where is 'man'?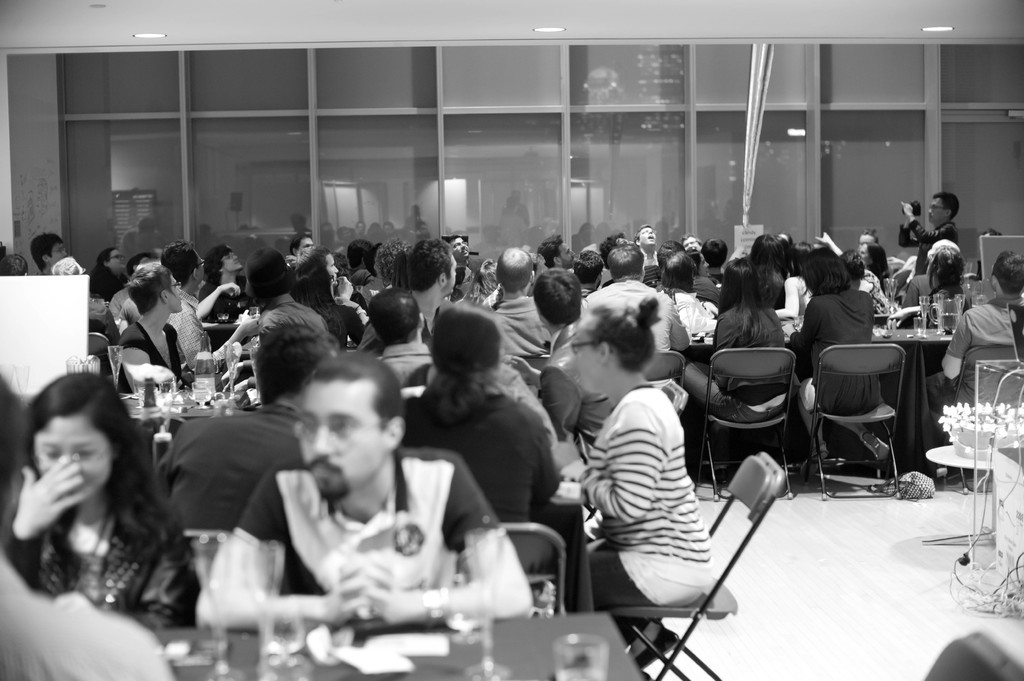
(449, 238, 471, 266).
